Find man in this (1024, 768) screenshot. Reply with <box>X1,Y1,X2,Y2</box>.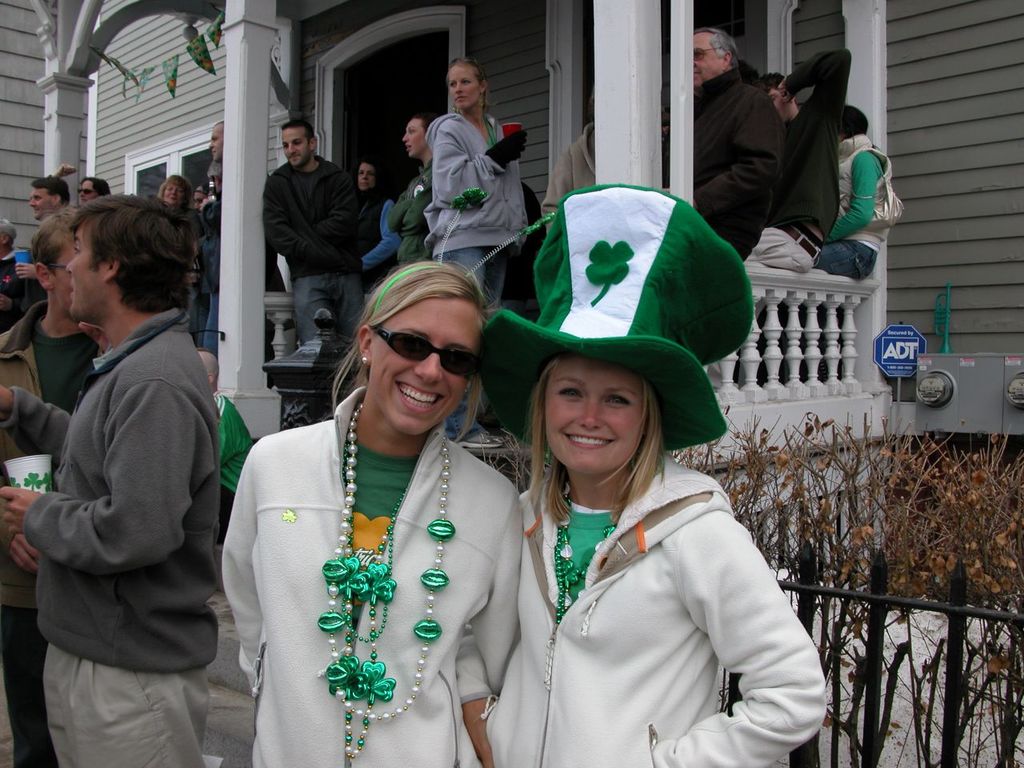
<box>262,114,366,348</box>.
